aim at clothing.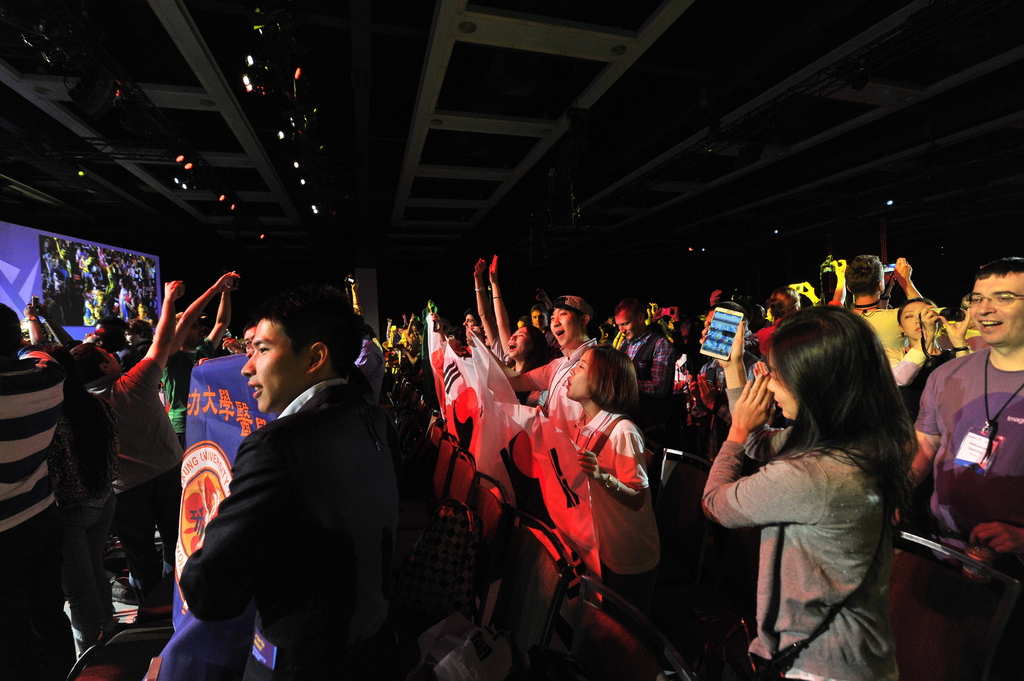
Aimed at pyautogui.locateOnScreen(625, 326, 665, 397).
